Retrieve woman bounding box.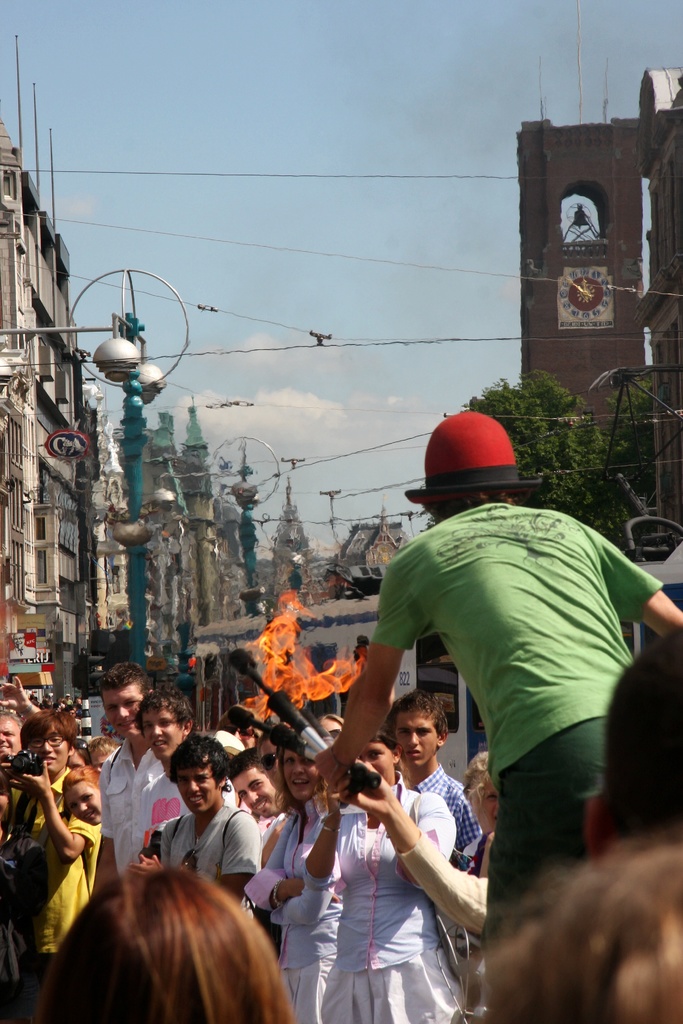
Bounding box: l=302, t=729, r=459, b=1023.
